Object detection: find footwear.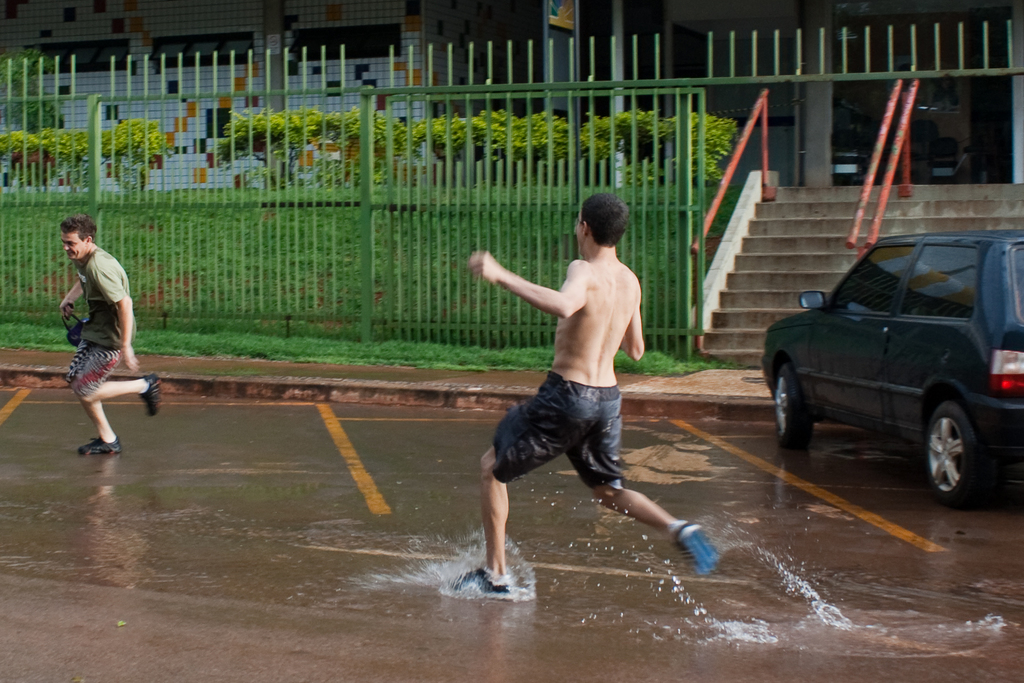
rect(671, 516, 733, 580).
